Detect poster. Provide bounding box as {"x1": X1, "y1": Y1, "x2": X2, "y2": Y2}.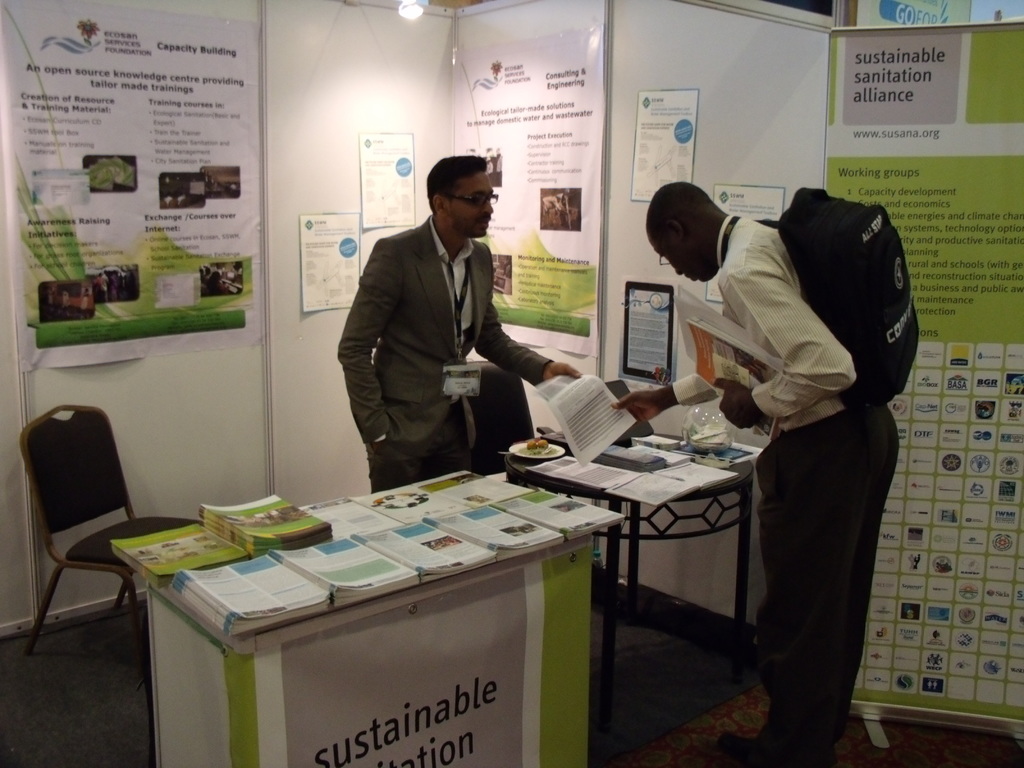
{"x1": 710, "y1": 180, "x2": 784, "y2": 304}.
